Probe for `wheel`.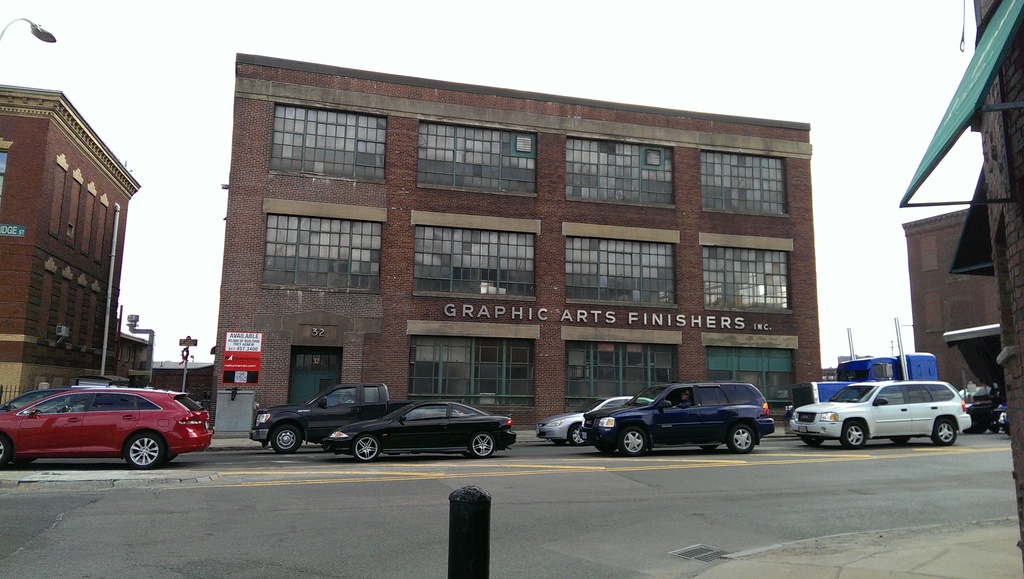
Probe result: bbox=[700, 448, 728, 452].
